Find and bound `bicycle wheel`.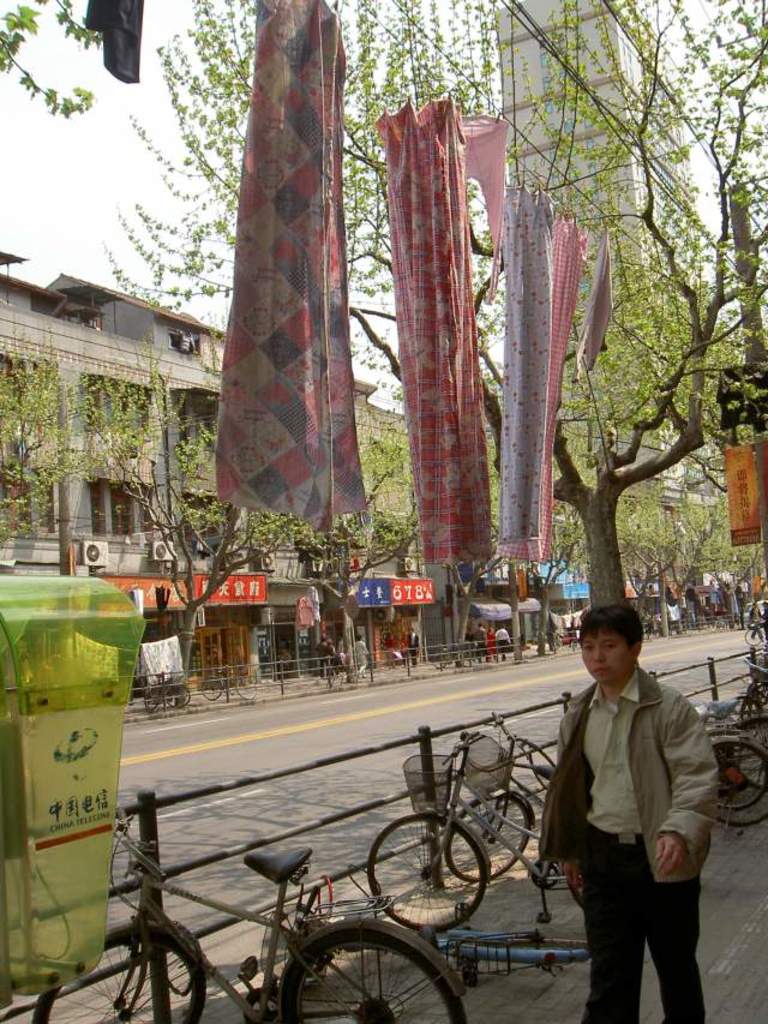
Bound: <bbox>32, 921, 210, 1023</bbox>.
